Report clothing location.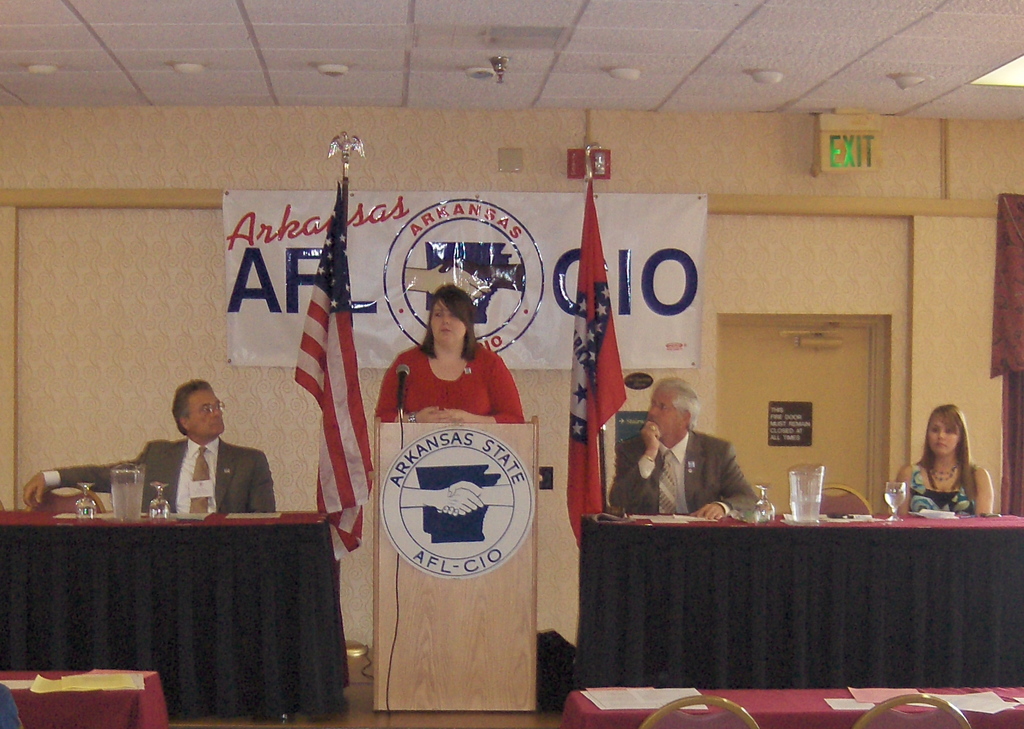
Report: 43:437:221:511.
